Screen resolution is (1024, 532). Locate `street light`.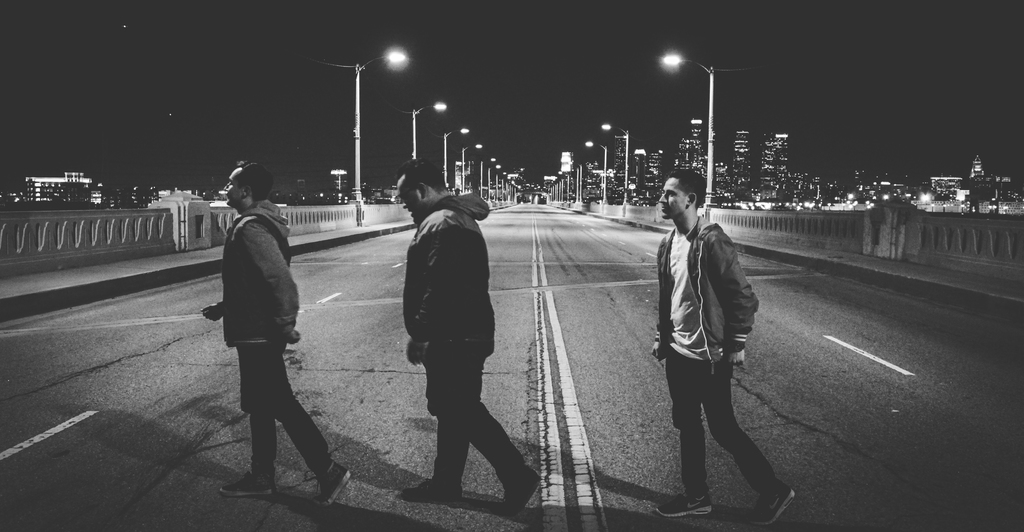
(391, 100, 447, 163).
